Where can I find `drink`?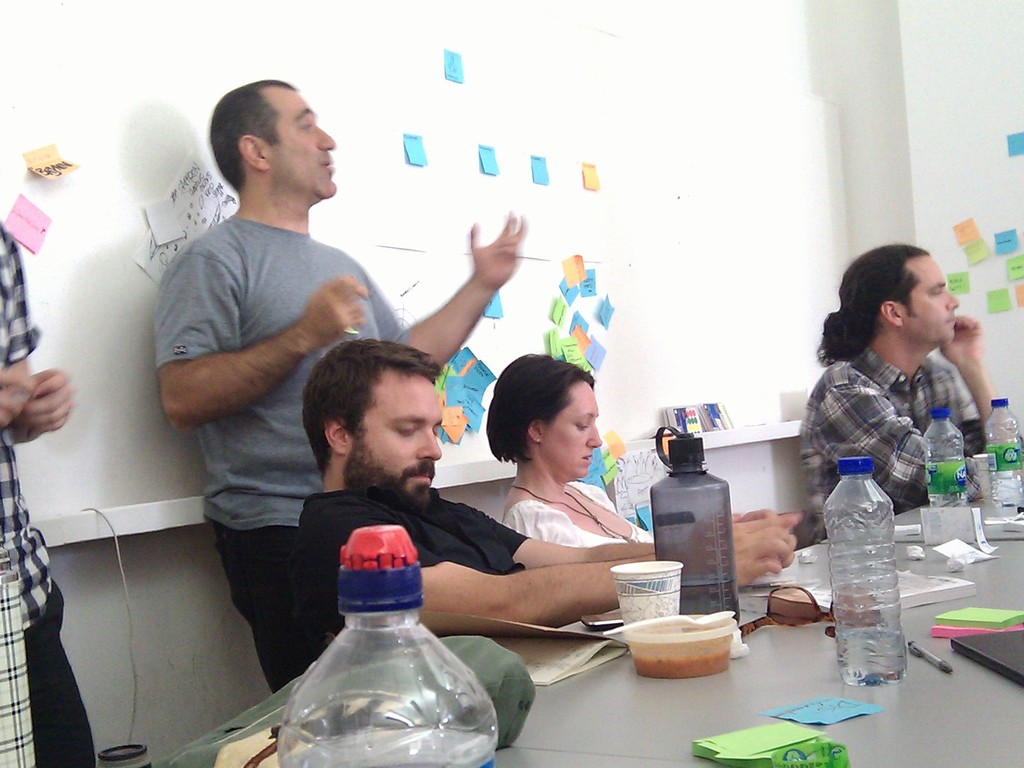
You can find it at box=[276, 730, 492, 767].
